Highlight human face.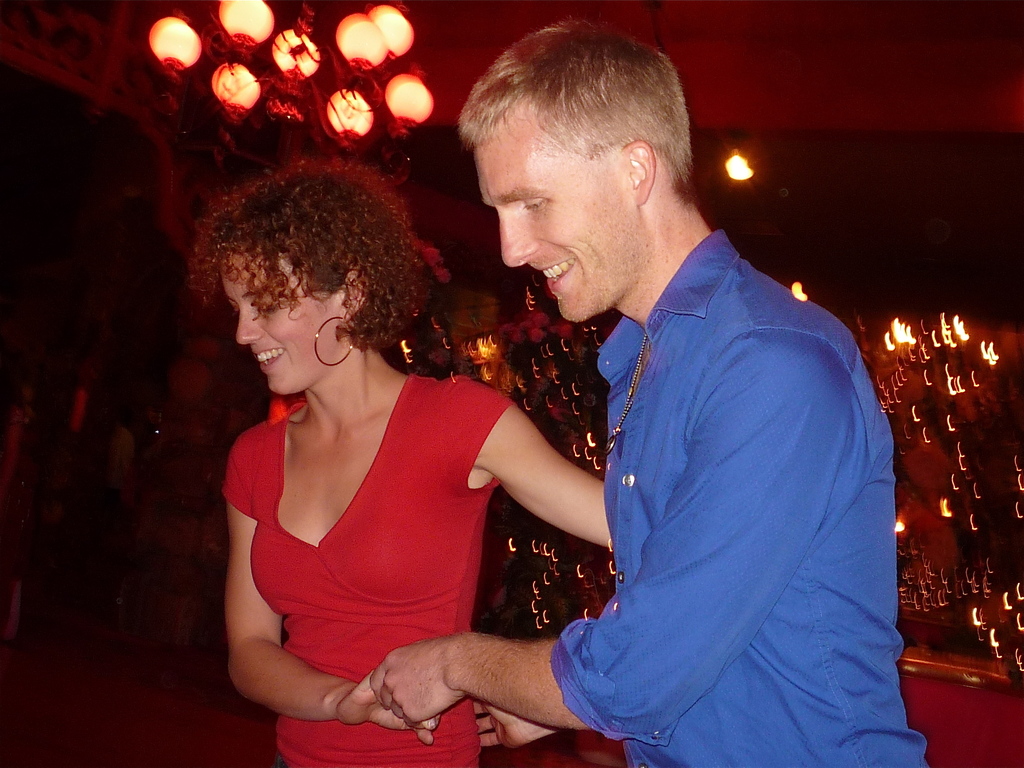
Highlighted region: [474,104,640,323].
